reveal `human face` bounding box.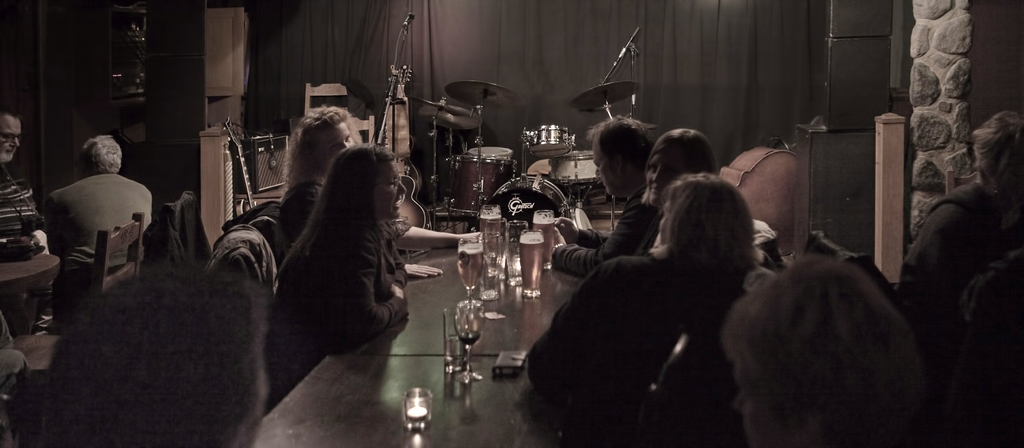
Revealed: box(733, 358, 794, 447).
